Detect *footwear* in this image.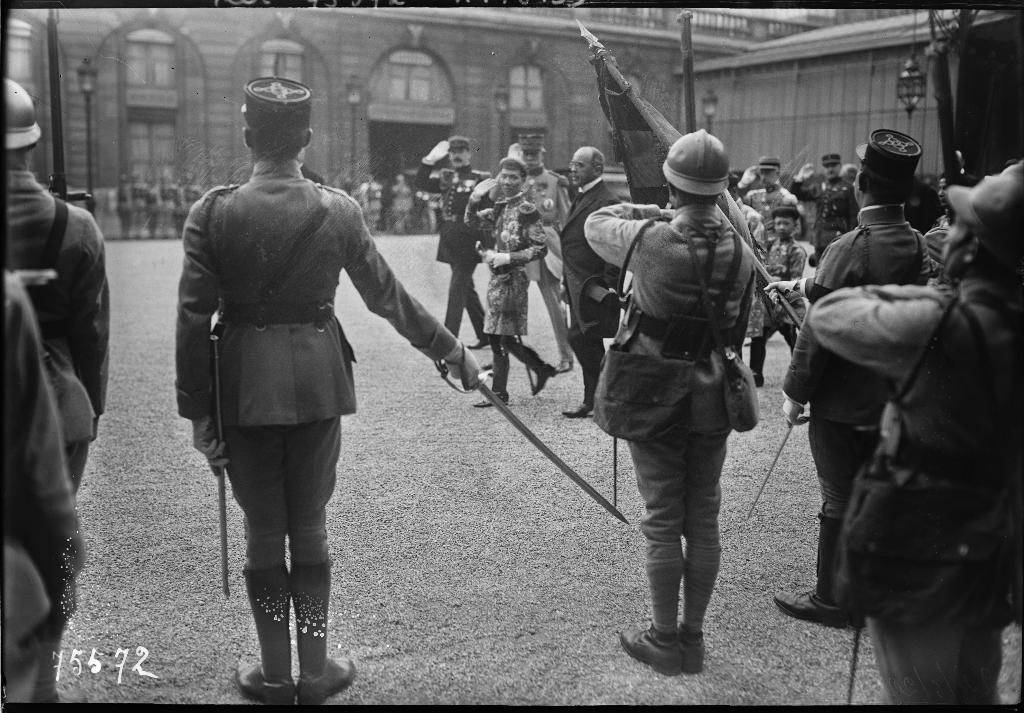
Detection: bbox=(474, 391, 511, 409).
